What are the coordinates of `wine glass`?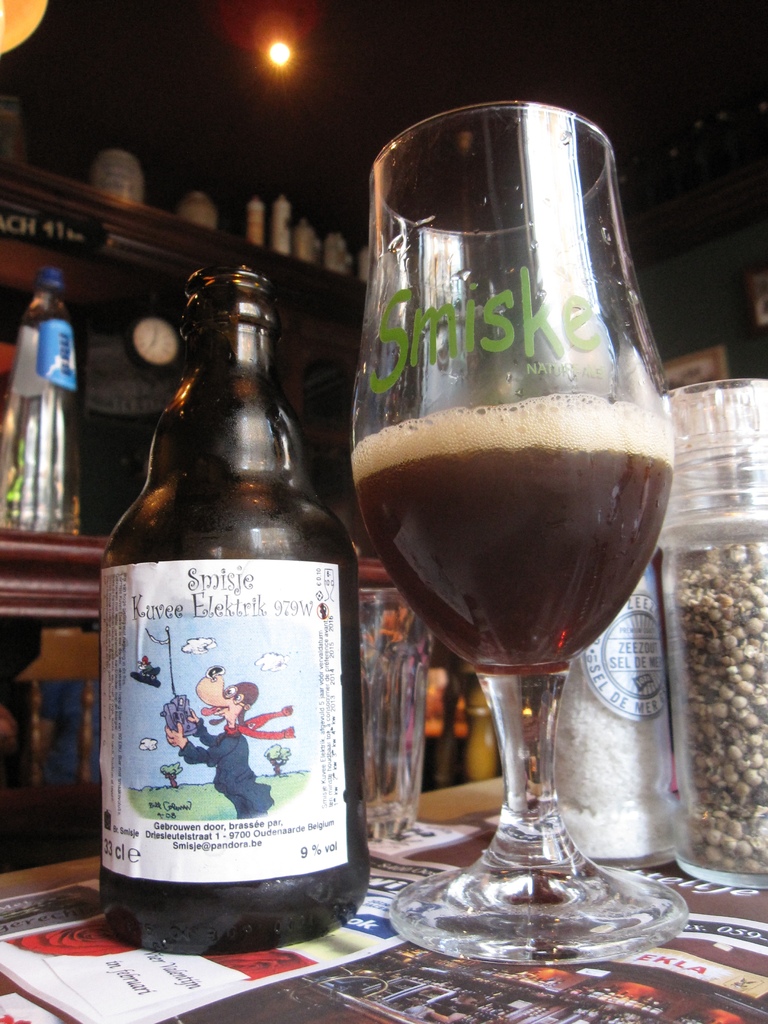
346, 101, 676, 958.
